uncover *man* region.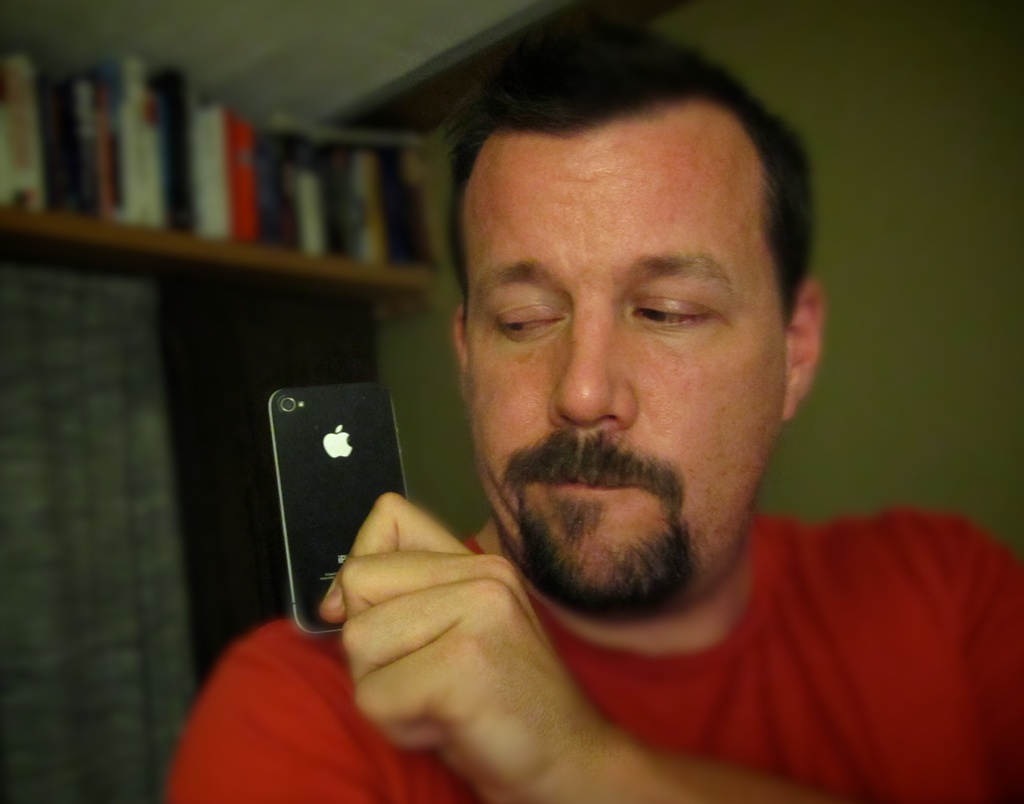
Uncovered: bbox=(237, 42, 1023, 803).
